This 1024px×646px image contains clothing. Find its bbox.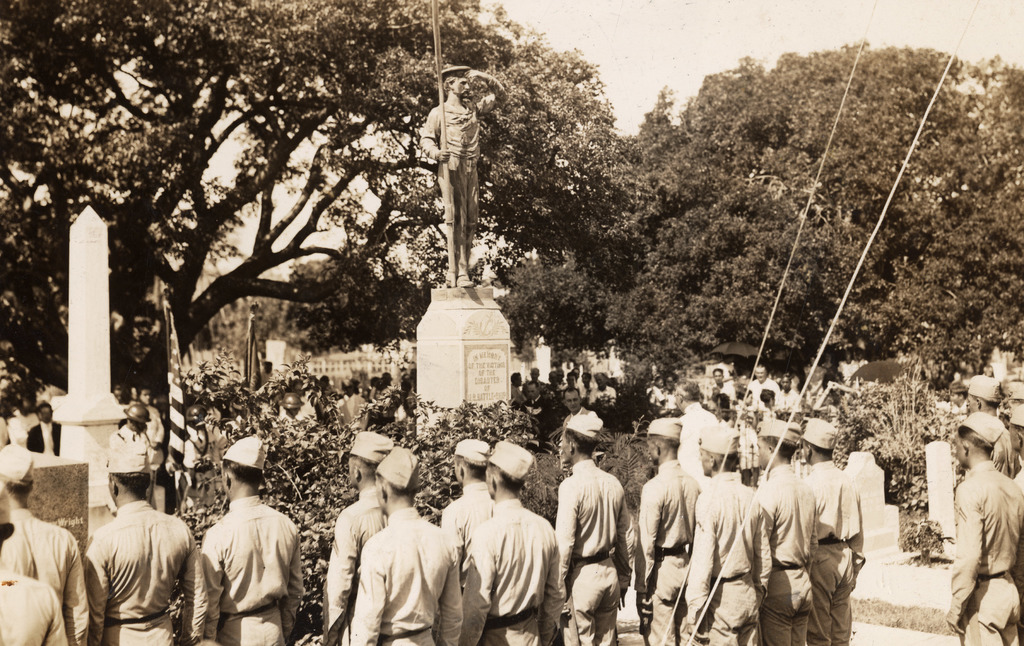
pyautogui.locateOnScreen(425, 78, 510, 272).
